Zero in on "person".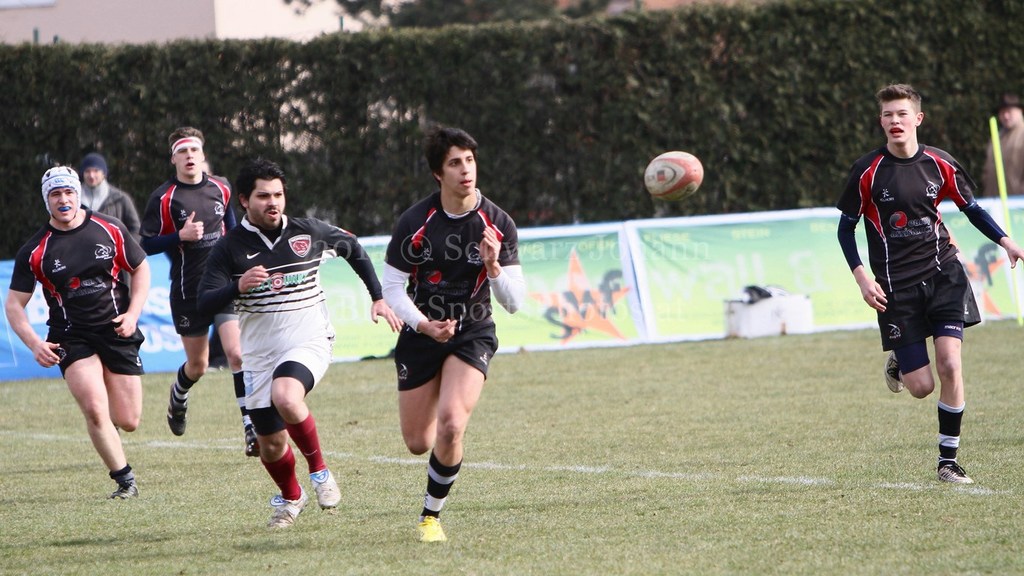
Zeroed in: 142:127:257:457.
